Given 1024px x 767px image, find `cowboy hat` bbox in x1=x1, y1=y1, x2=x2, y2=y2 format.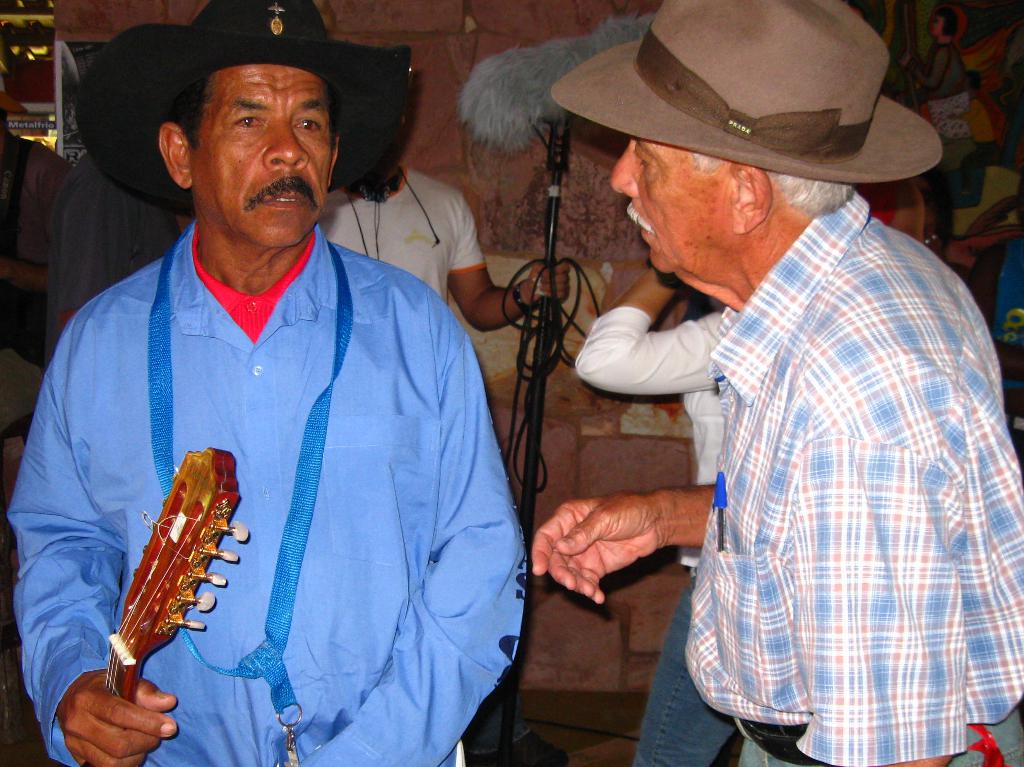
x1=0, y1=80, x2=26, y2=118.
